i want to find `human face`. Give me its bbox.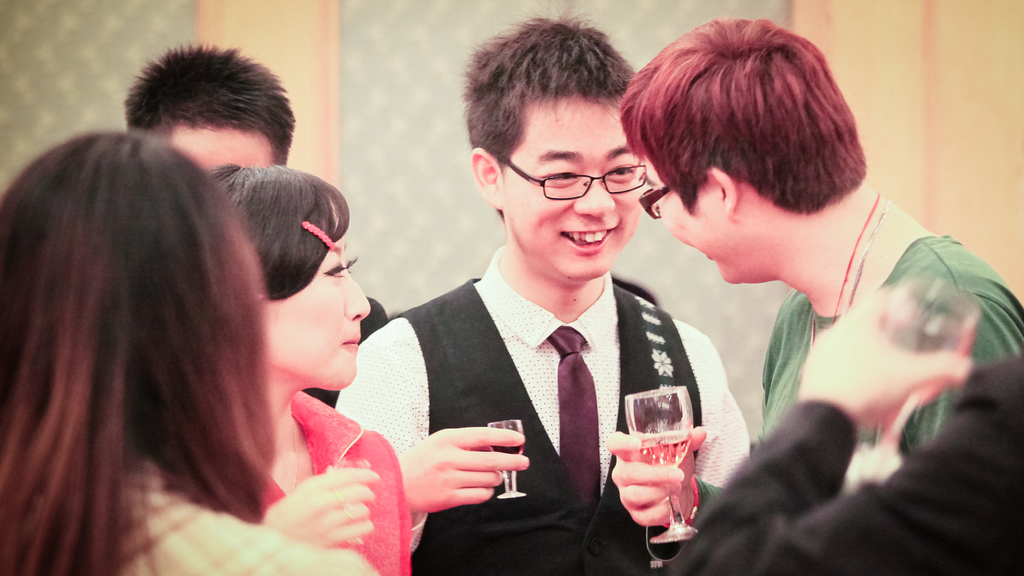
bbox(268, 234, 372, 388).
